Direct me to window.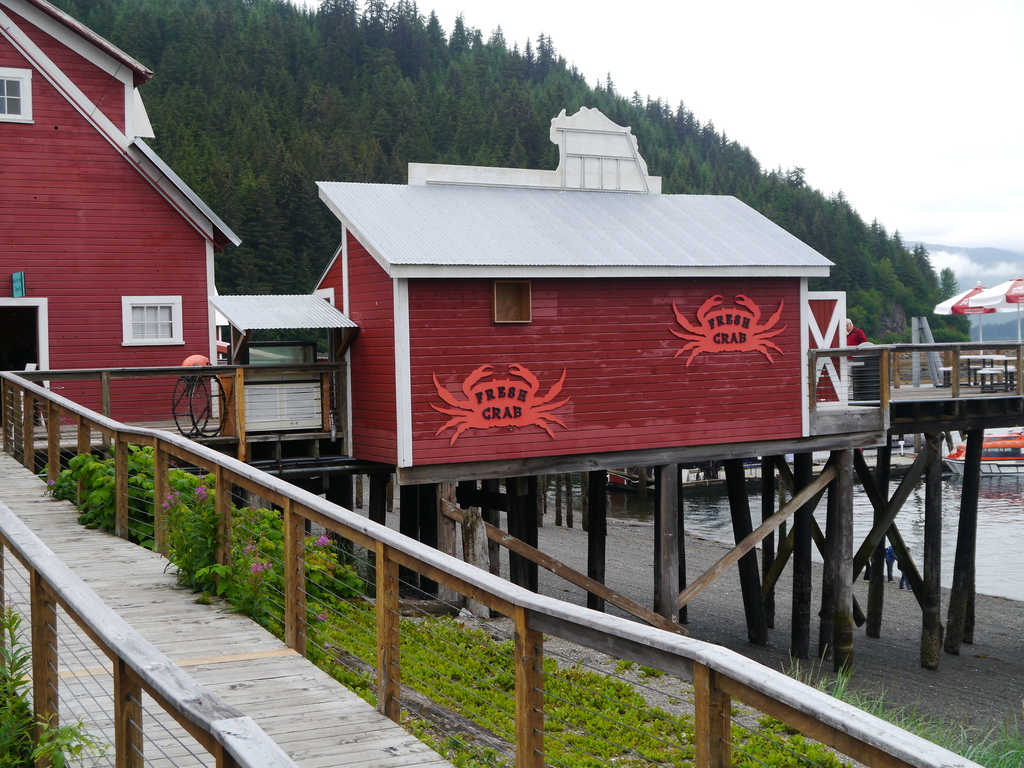
Direction: 0, 66, 33, 122.
